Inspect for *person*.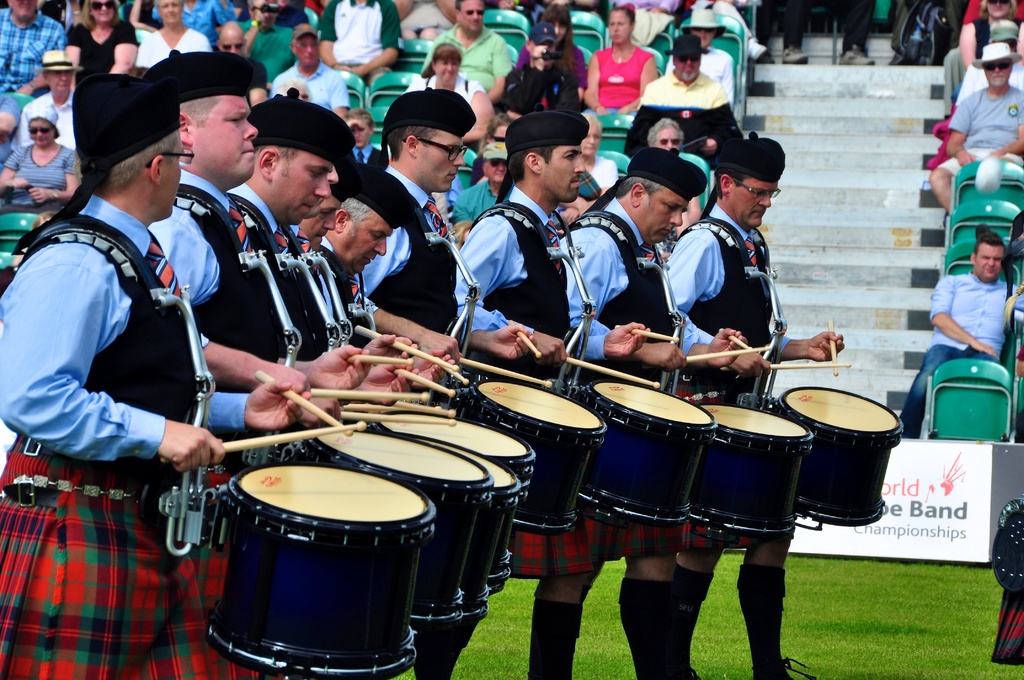
Inspection: [left=272, top=25, right=351, bottom=121].
